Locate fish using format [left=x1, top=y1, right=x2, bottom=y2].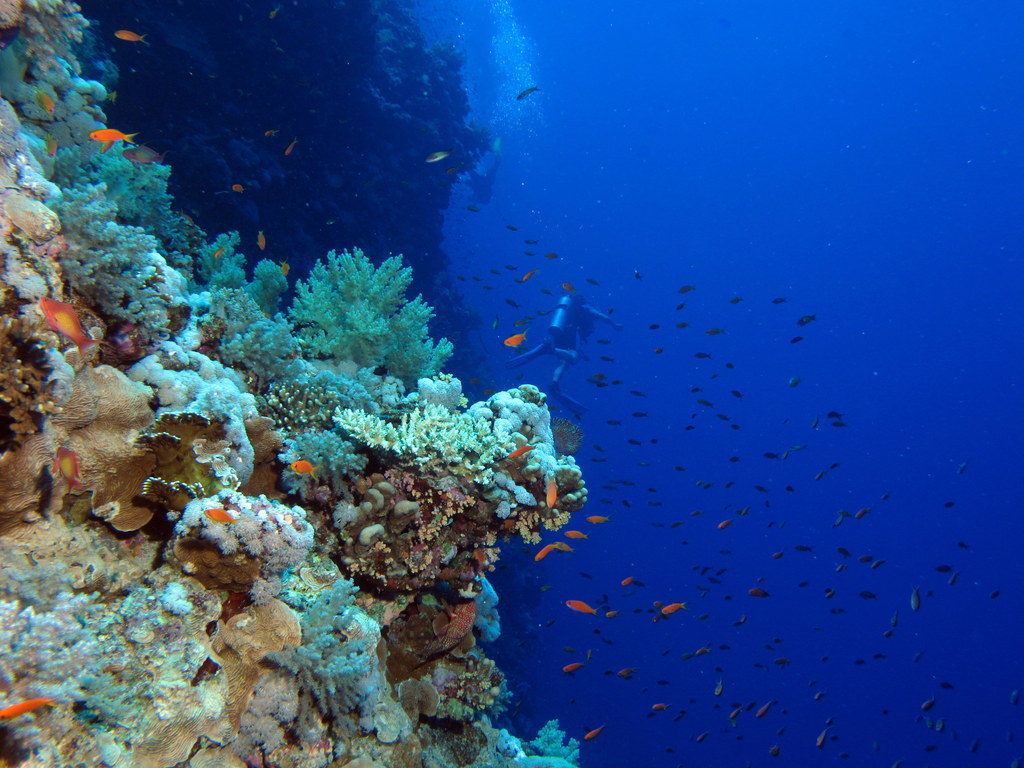
[left=503, top=445, right=538, bottom=458].
